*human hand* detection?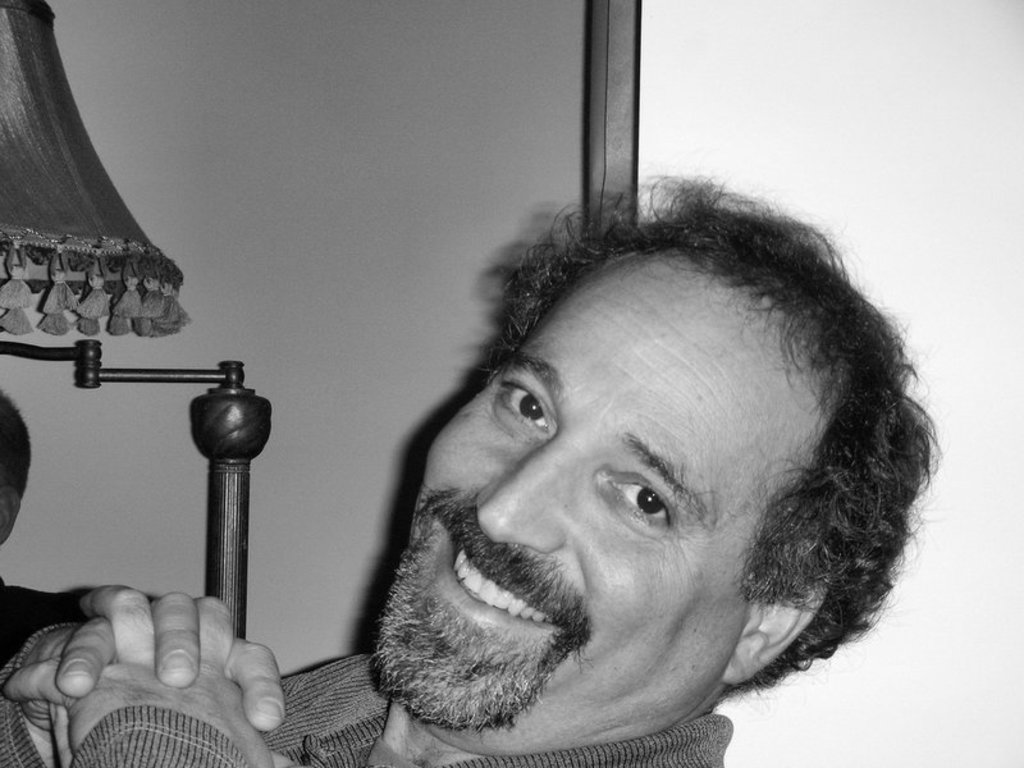
23/589/289/767
